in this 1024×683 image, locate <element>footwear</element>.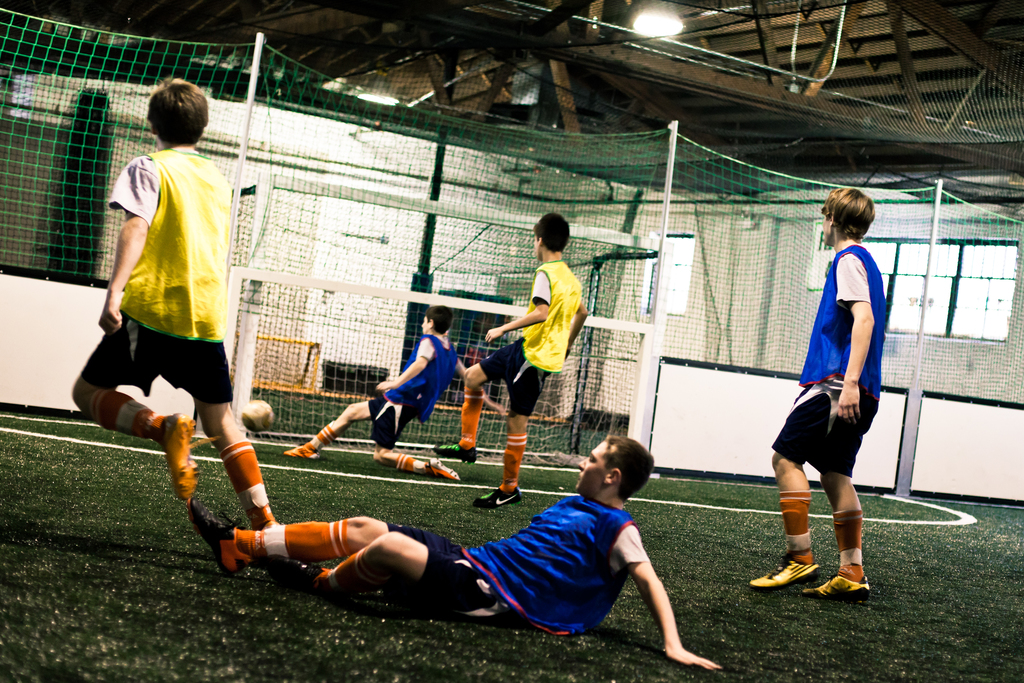
Bounding box: 743, 555, 823, 589.
